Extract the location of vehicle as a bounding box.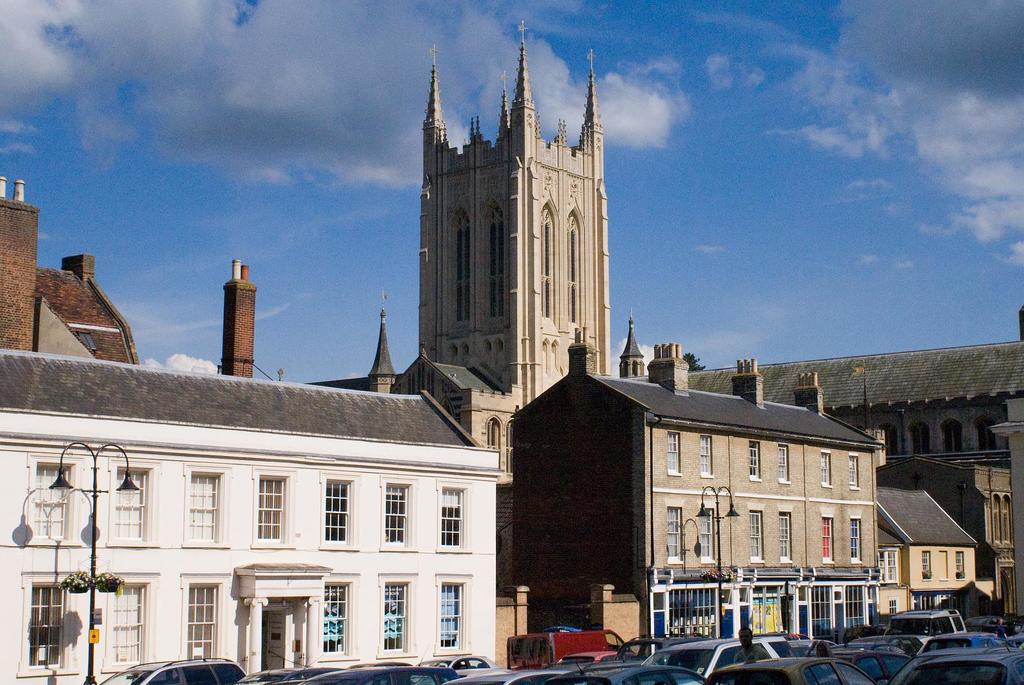
x1=638 y1=636 x2=798 y2=674.
